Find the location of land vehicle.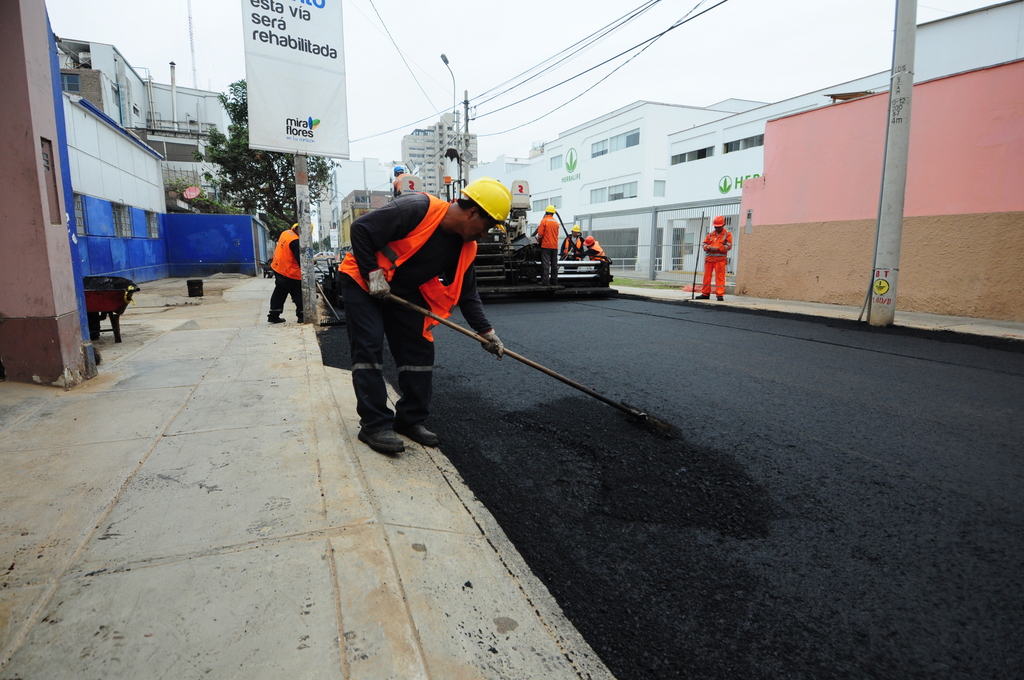
Location: bbox(310, 246, 336, 263).
